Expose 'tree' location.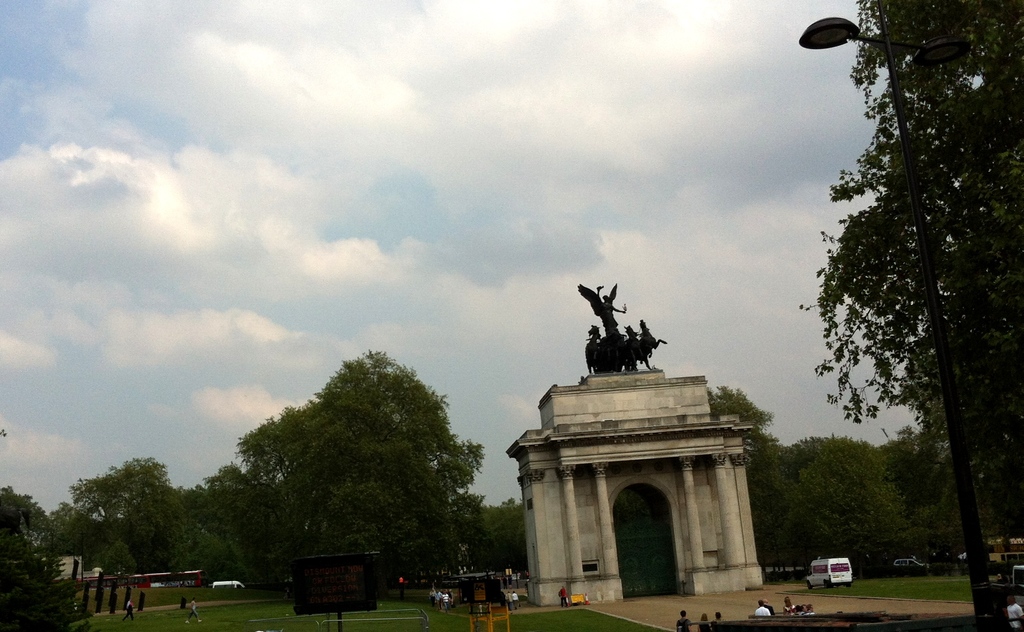
Exposed at BBox(801, 0, 1023, 631).
